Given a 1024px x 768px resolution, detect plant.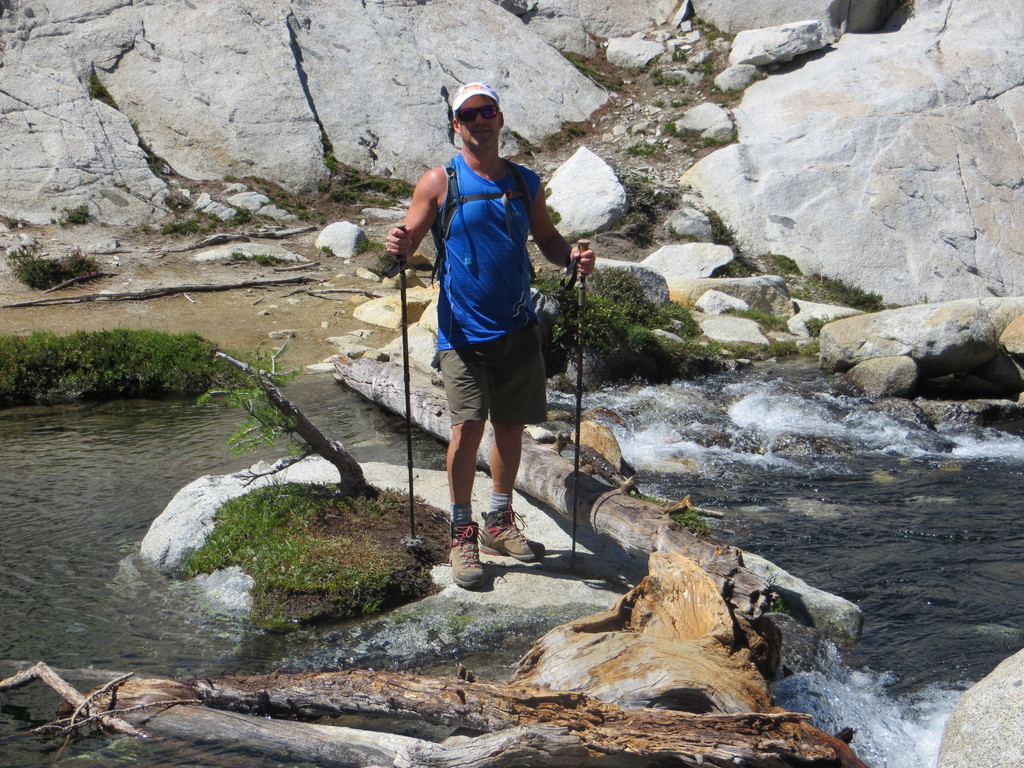
(250,174,260,182).
